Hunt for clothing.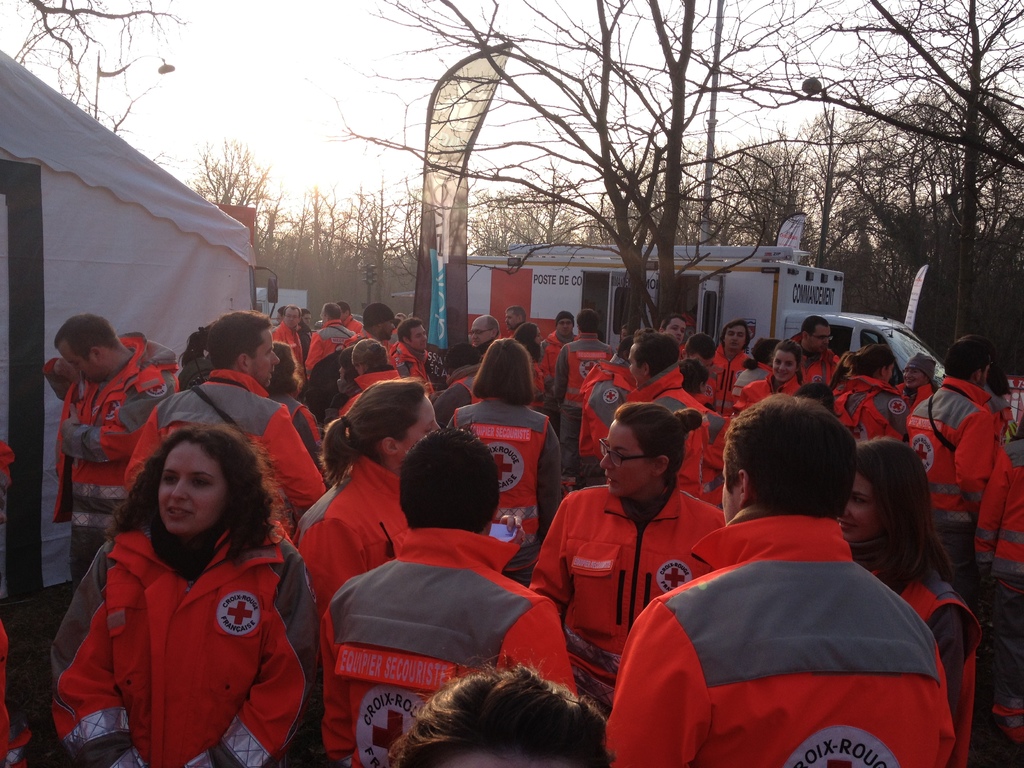
Hunted down at x1=550, y1=328, x2=607, y2=468.
